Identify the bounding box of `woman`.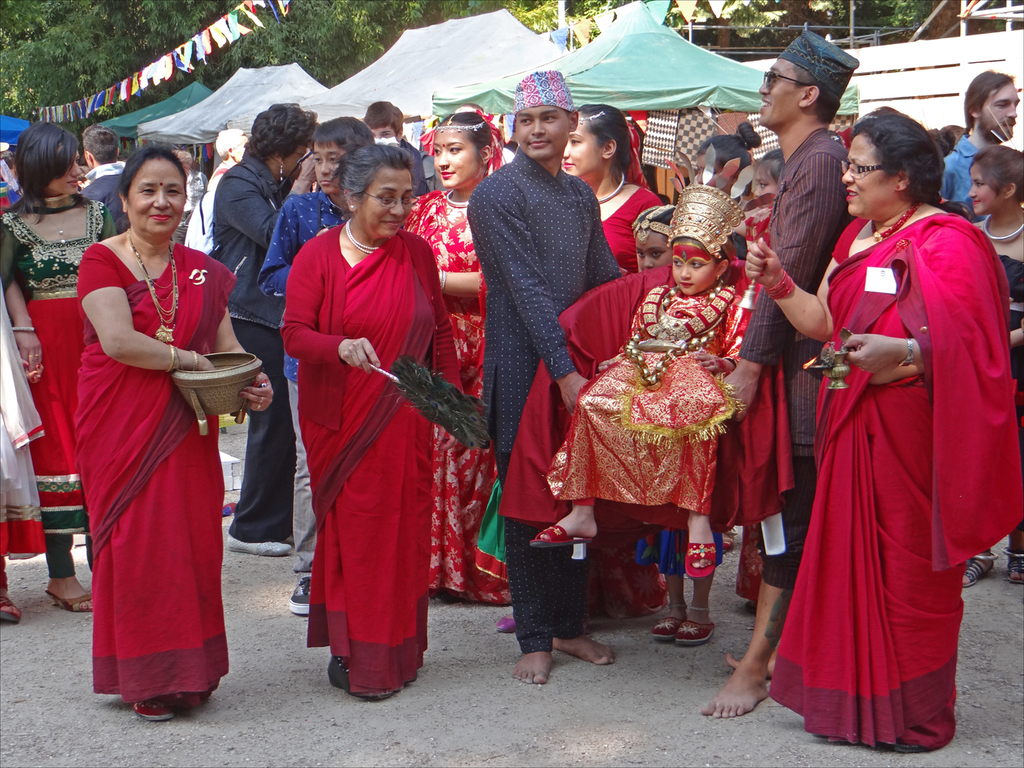
left=68, top=143, right=271, bottom=728.
